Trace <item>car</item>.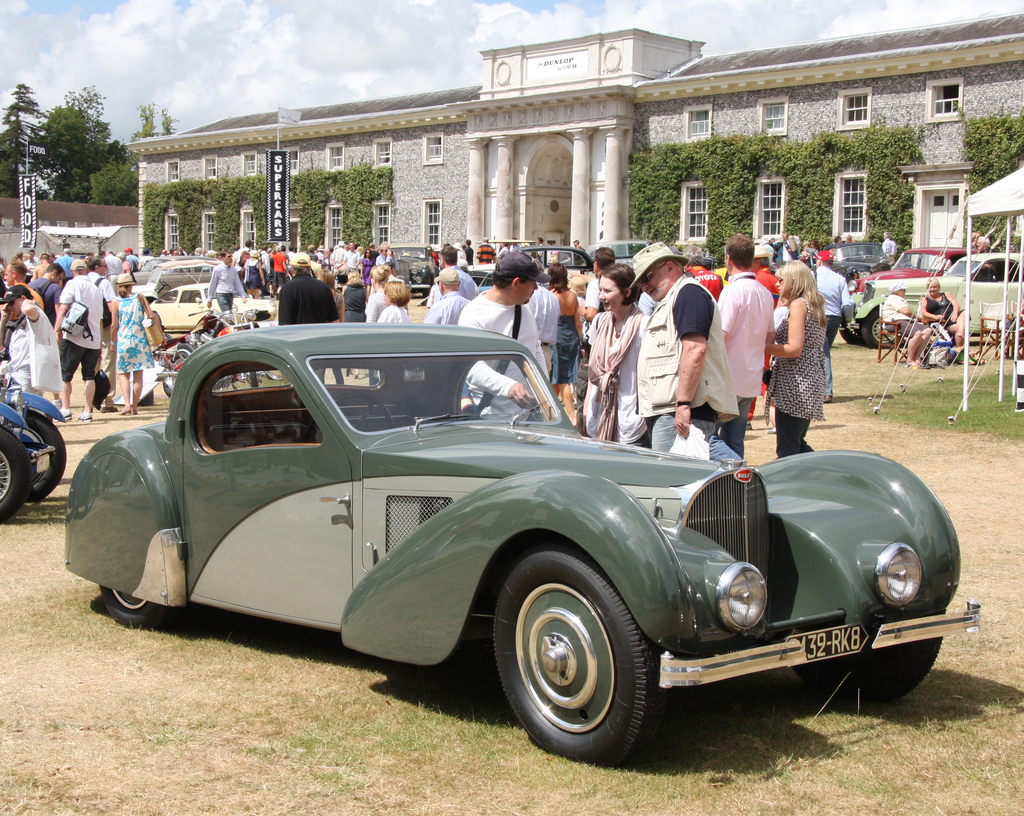
Traced to 851,240,996,303.
